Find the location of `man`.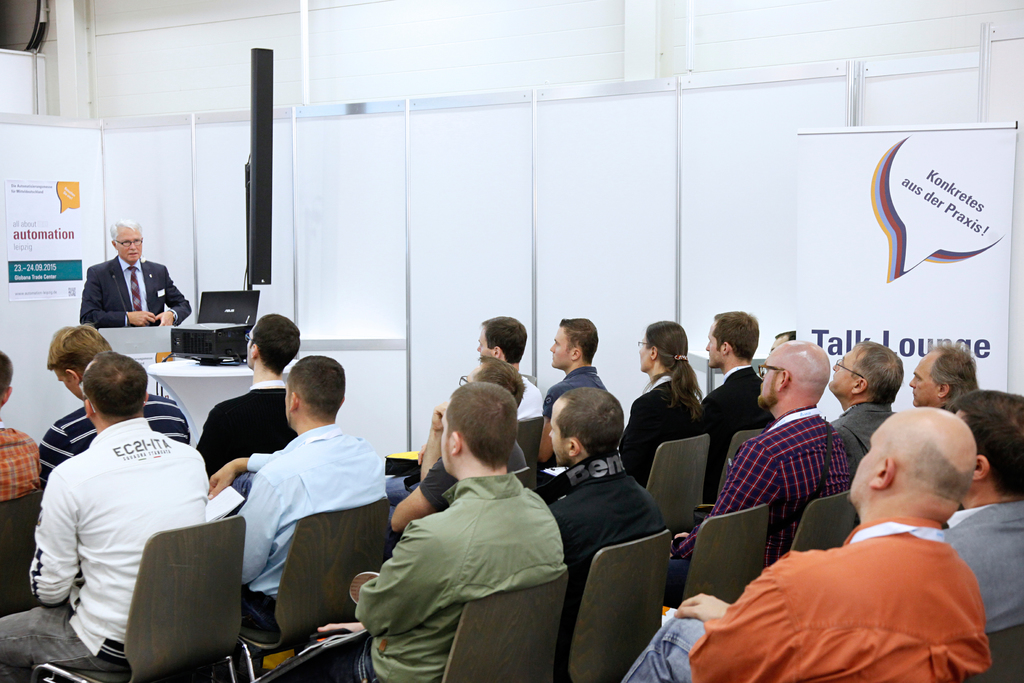
Location: pyautogui.locateOnScreen(391, 355, 533, 534).
